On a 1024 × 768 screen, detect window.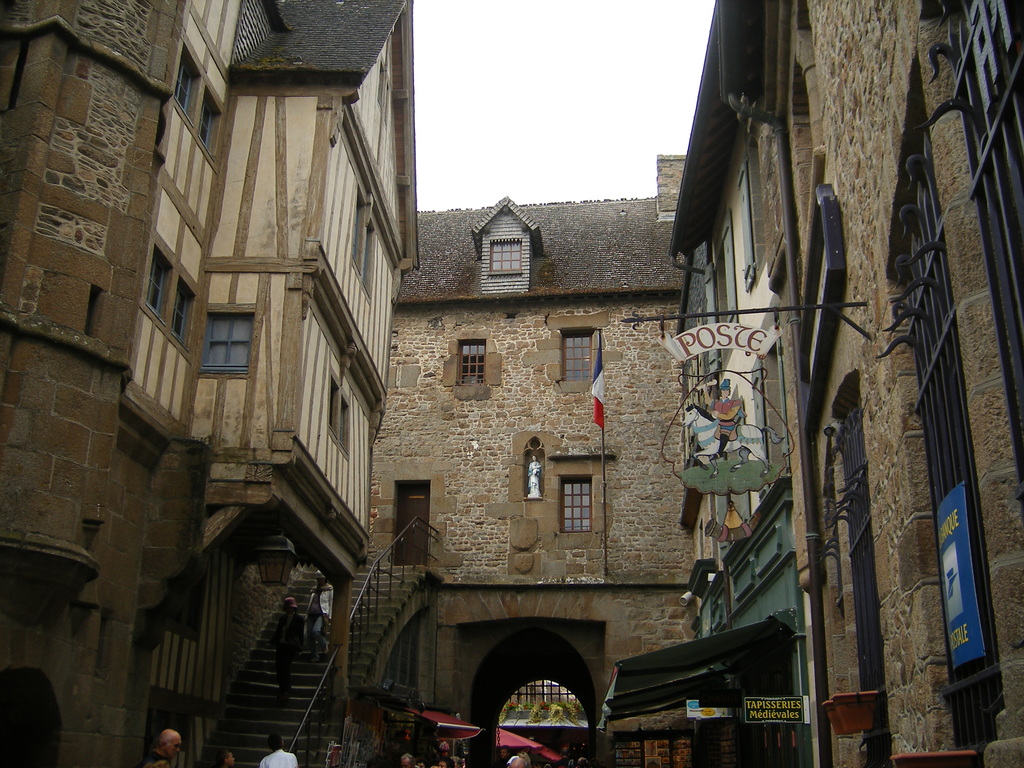
bbox=[746, 138, 773, 288].
